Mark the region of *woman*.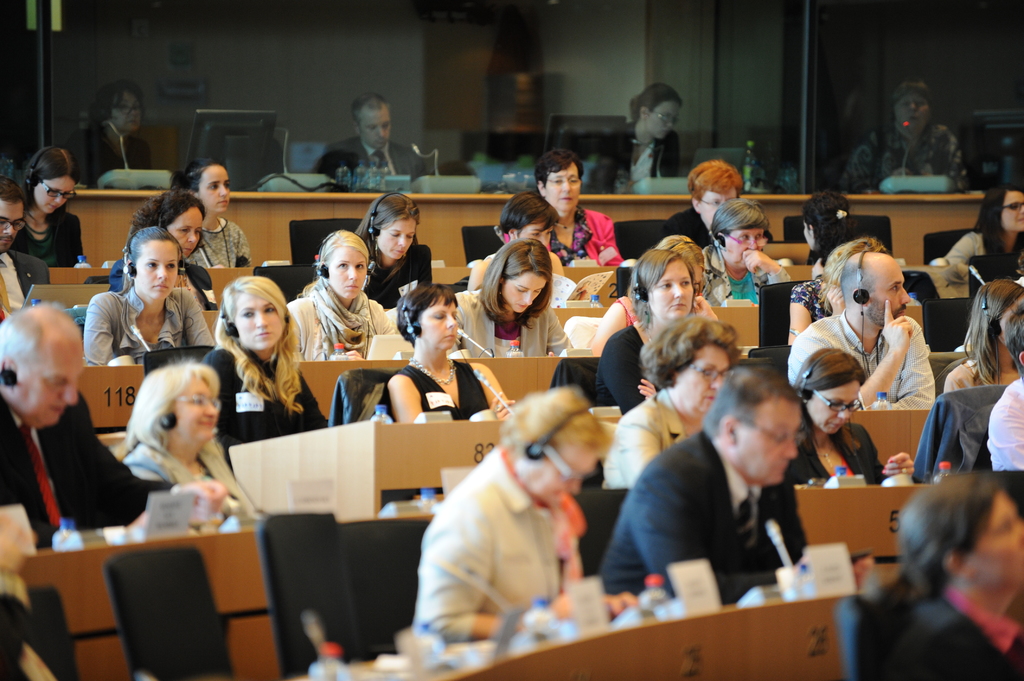
Region: <box>536,152,625,262</box>.
